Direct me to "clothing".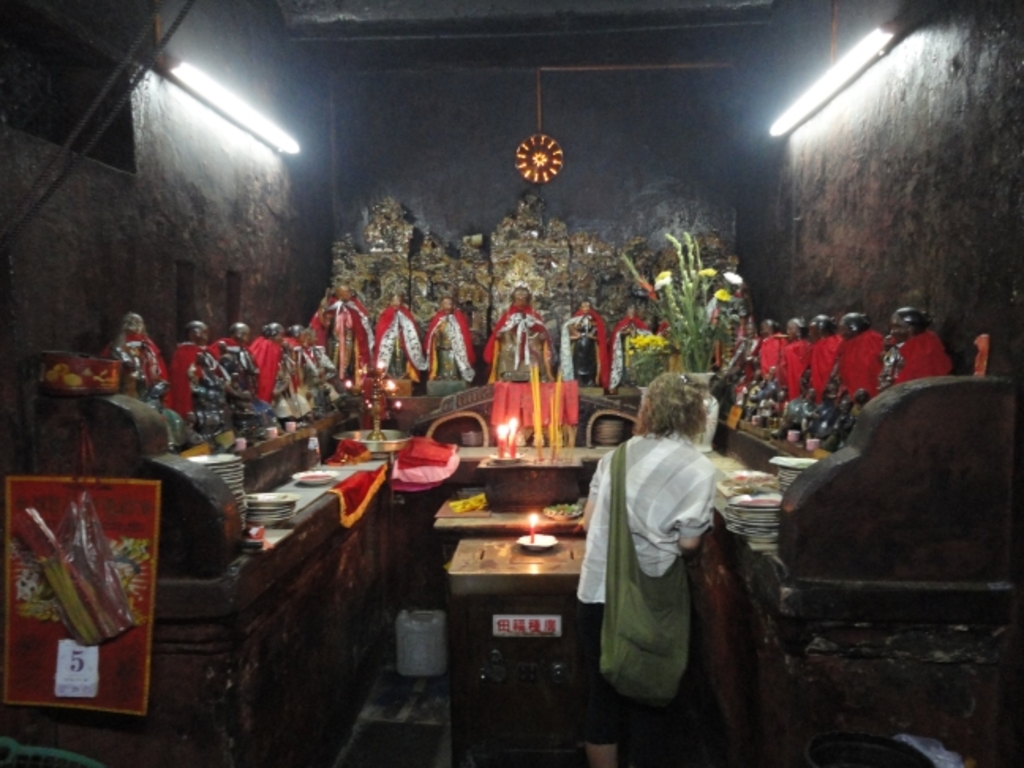
Direction: rect(572, 425, 717, 741).
